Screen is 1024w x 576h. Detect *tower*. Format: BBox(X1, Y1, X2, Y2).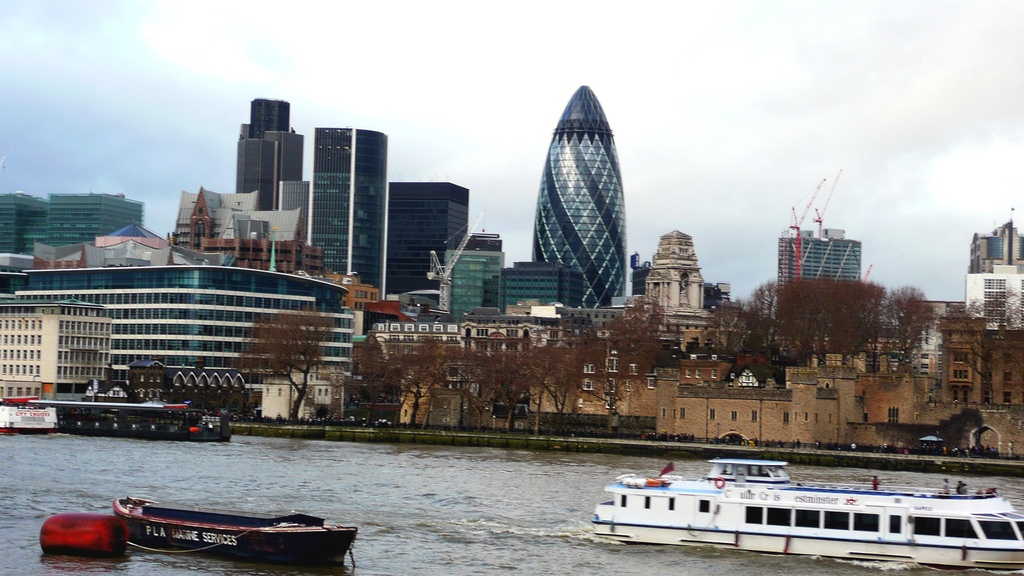
BBox(643, 229, 703, 319).
